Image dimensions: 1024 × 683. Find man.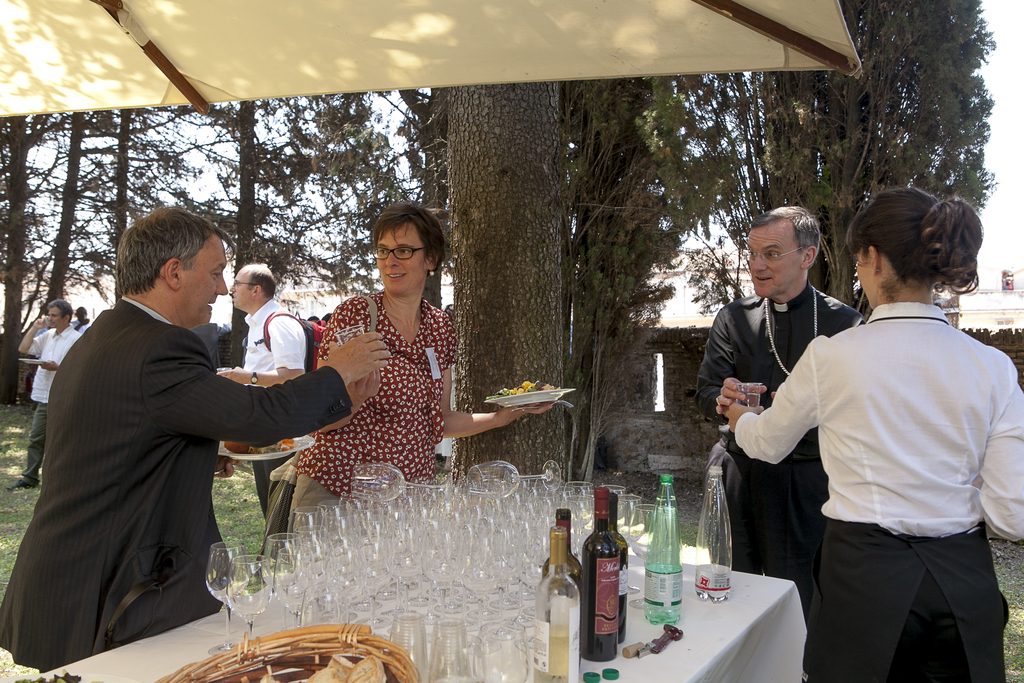
l=234, t=262, r=319, b=543.
